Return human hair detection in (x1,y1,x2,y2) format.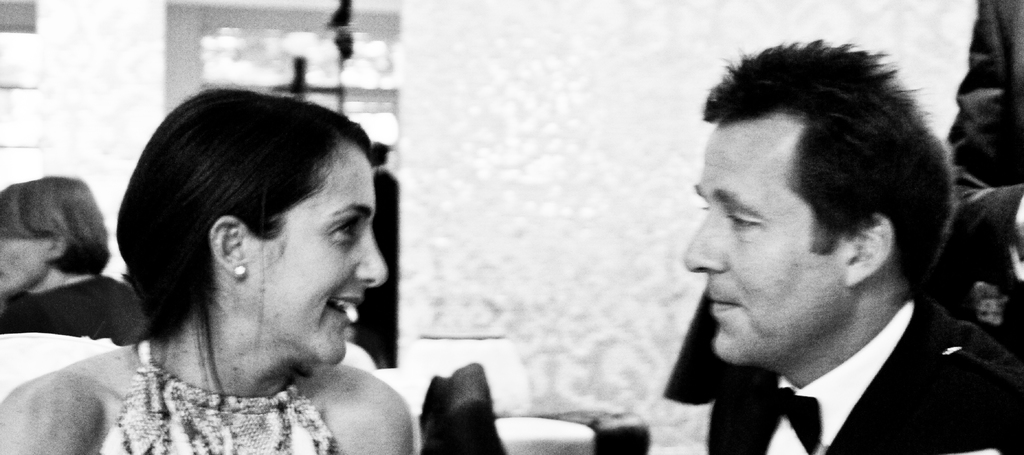
(698,33,955,297).
